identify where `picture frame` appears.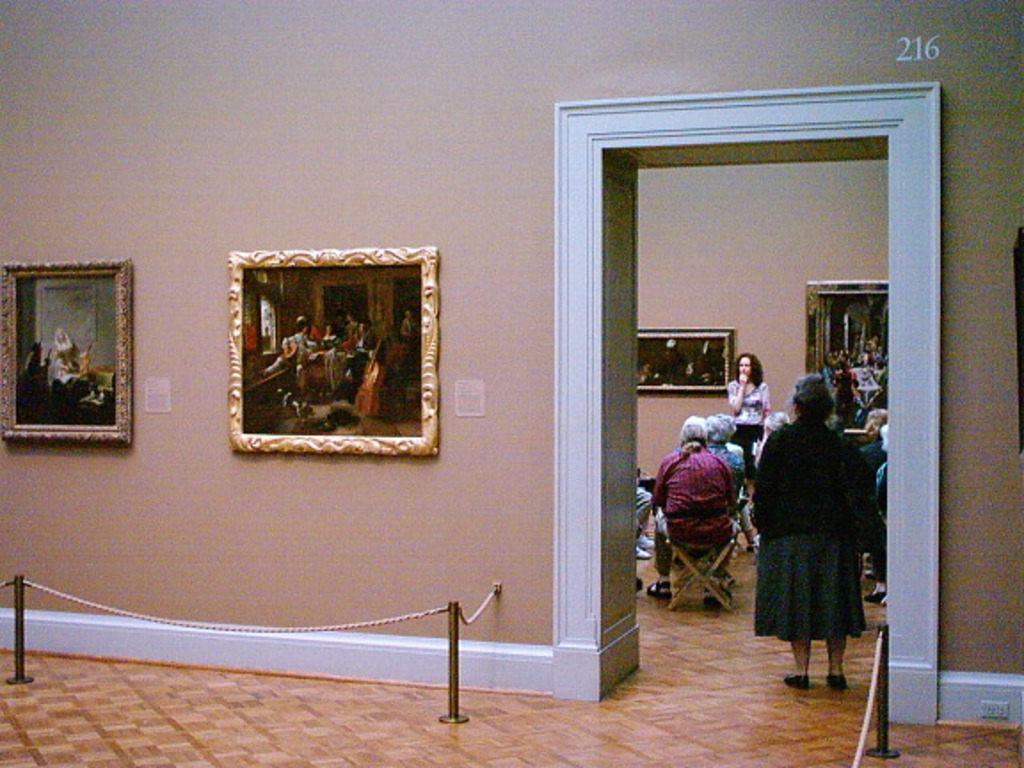
Appears at 633, 325, 738, 400.
